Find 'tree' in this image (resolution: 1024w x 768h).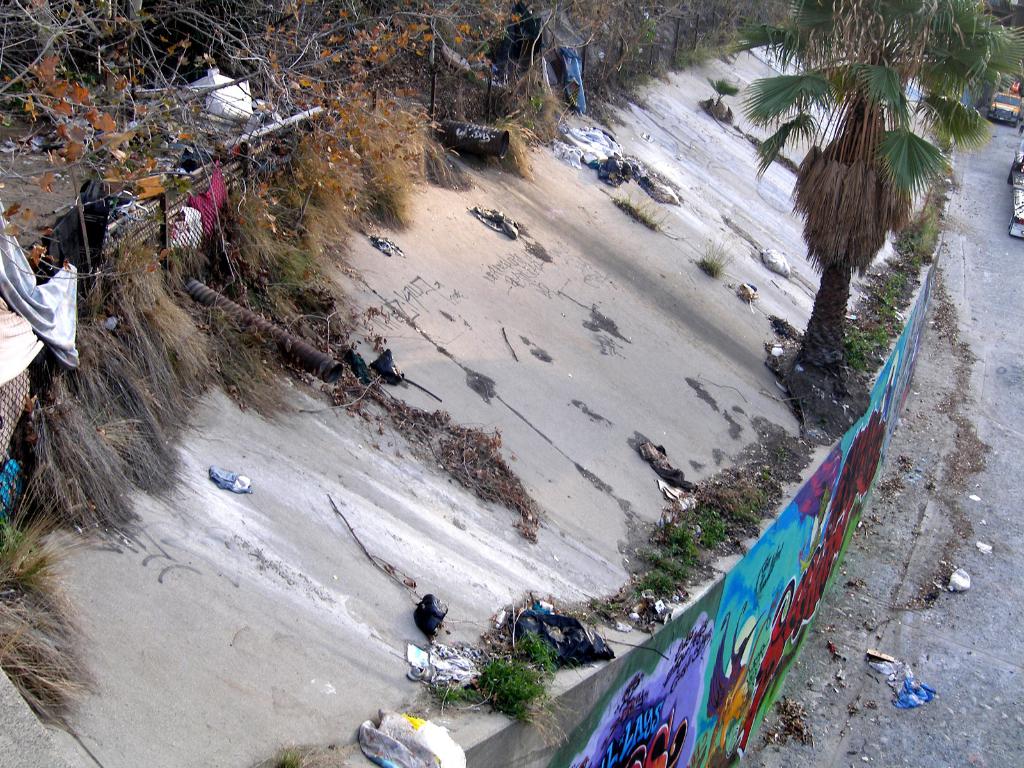
<region>733, 70, 950, 433</region>.
